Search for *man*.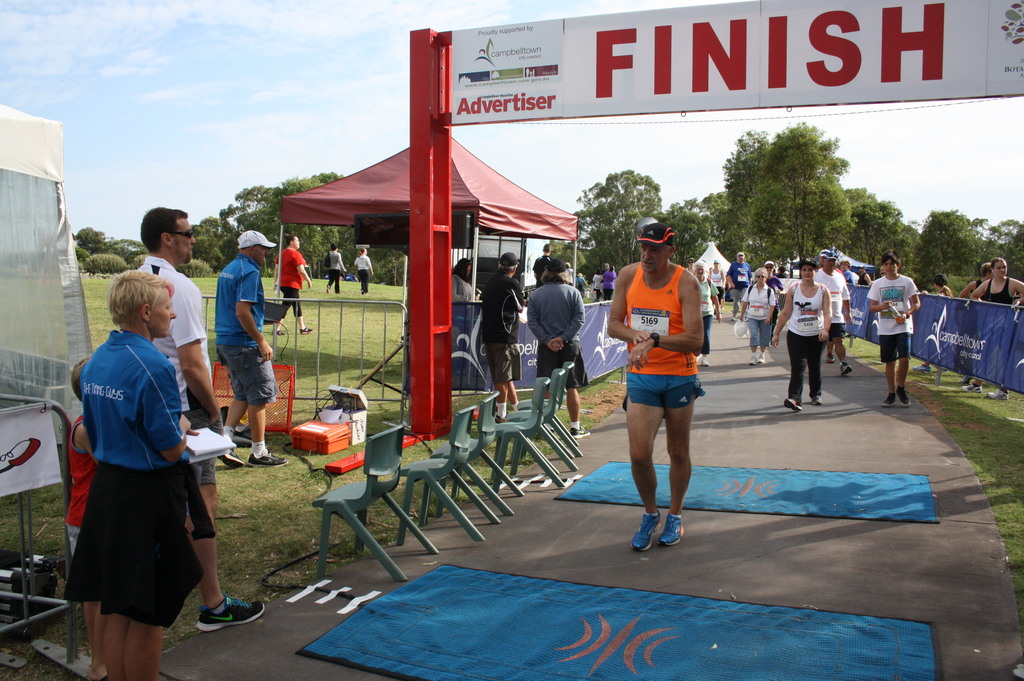
Found at left=270, top=232, right=315, bottom=337.
